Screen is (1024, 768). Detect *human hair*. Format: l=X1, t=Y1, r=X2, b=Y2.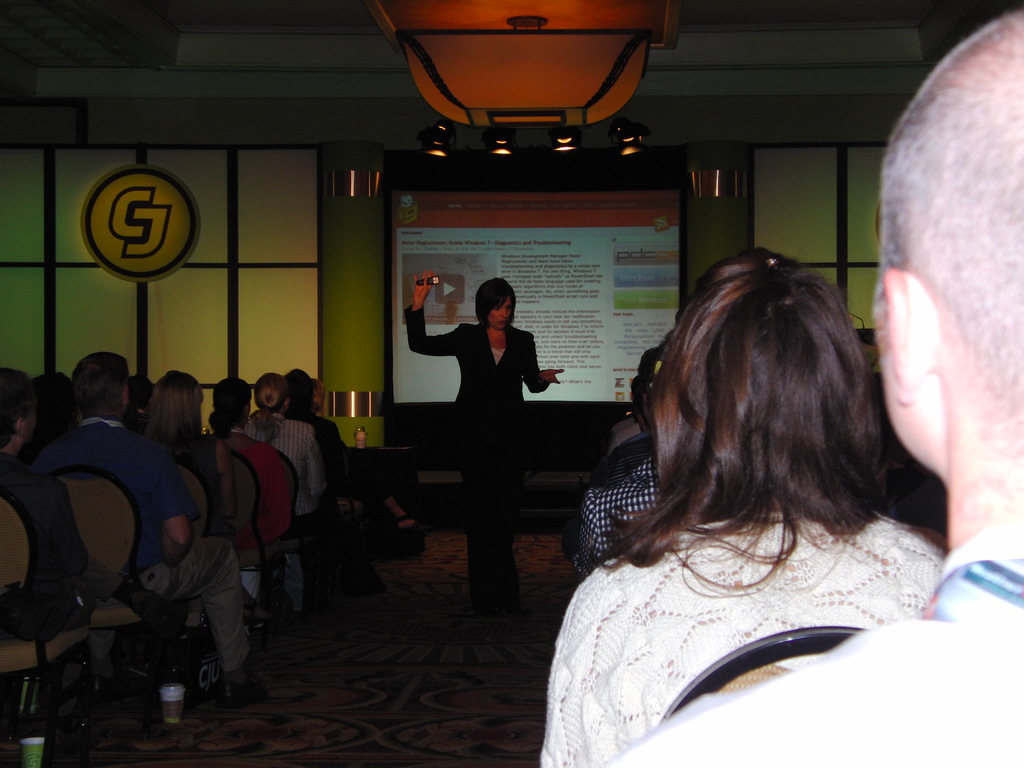
l=289, t=367, r=312, b=422.
